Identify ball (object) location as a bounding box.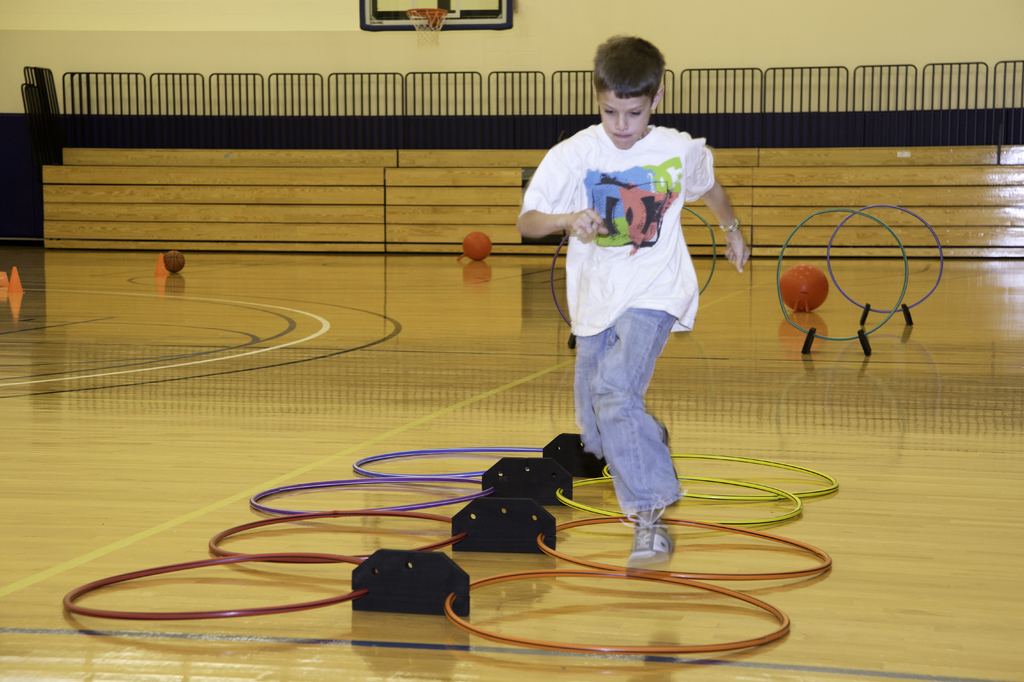
pyautogui.locateOnScreen(162, 249, 184, 271).
